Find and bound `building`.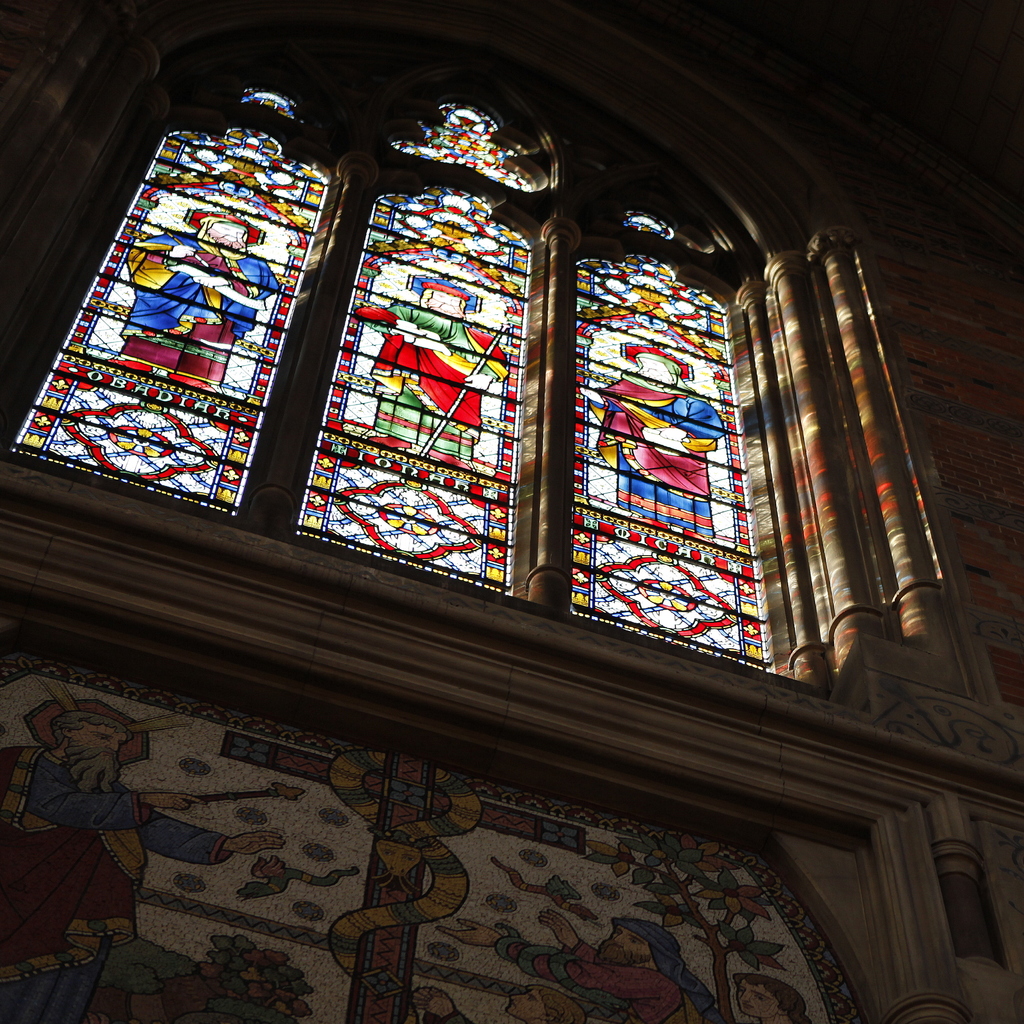
Bound: {"left": 0, "top": 0, "right": 1020, "bottom": 1023}.
